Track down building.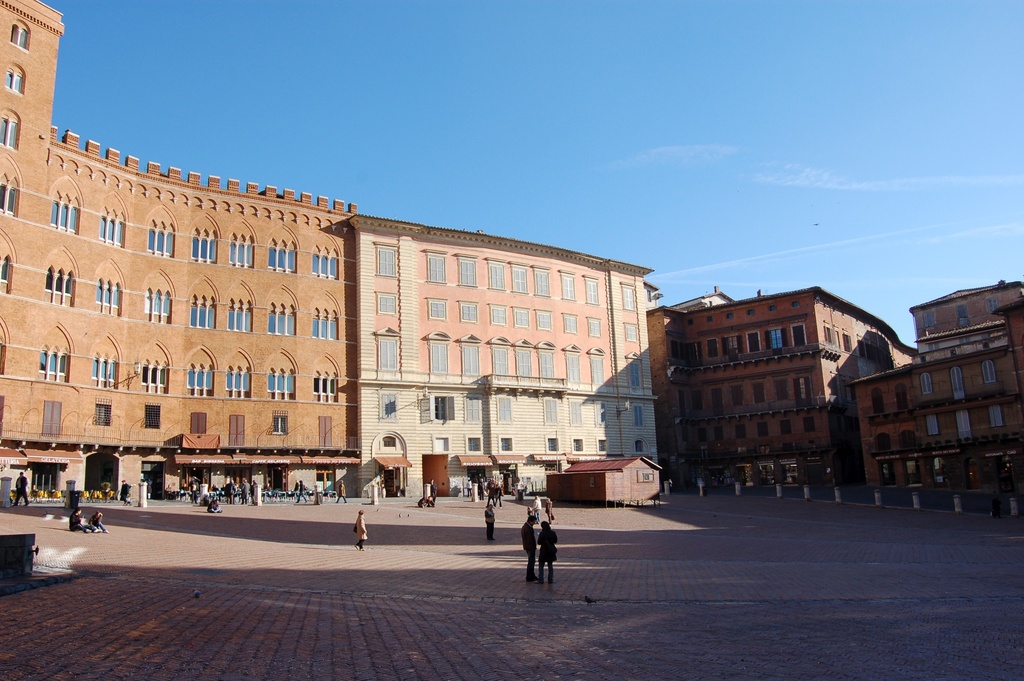
Tracked to (left=847, top=345, right=1023, bottom=527).
